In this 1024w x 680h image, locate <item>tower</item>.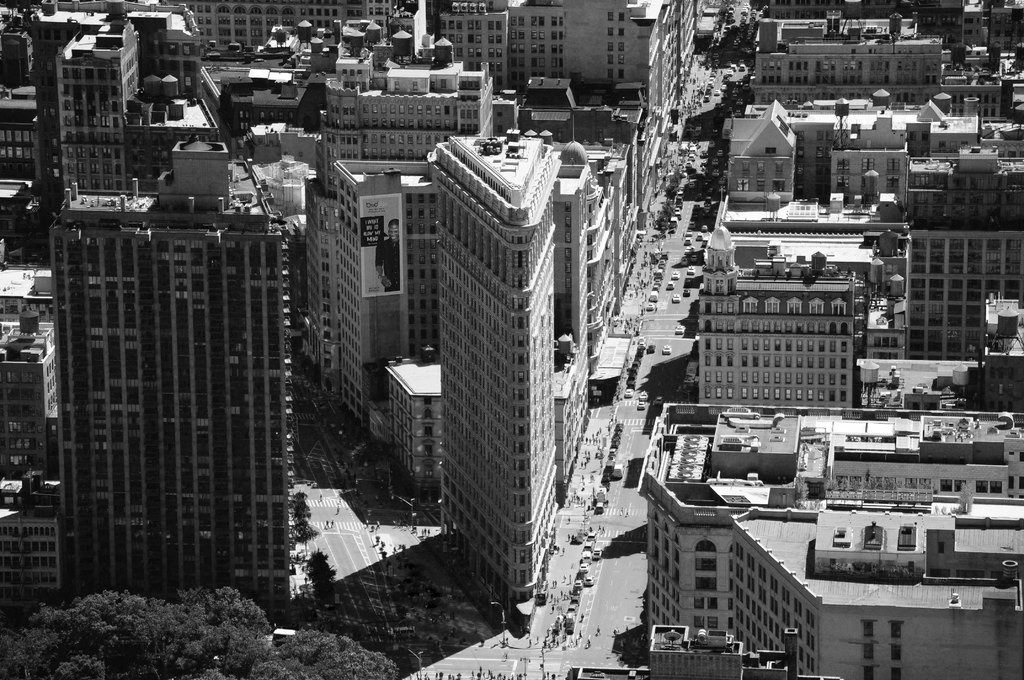
Bounding box: {"left": 897, "top": 154, "right": 1023, "bottom": 231}.
